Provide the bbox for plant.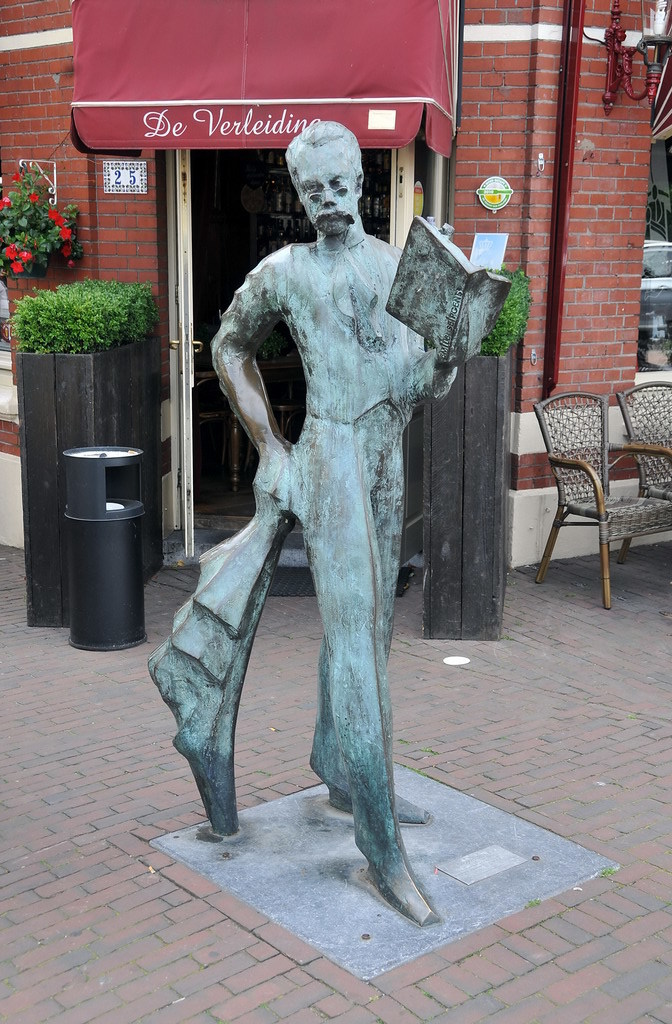
bbox=(472, 260, 539, 352).
